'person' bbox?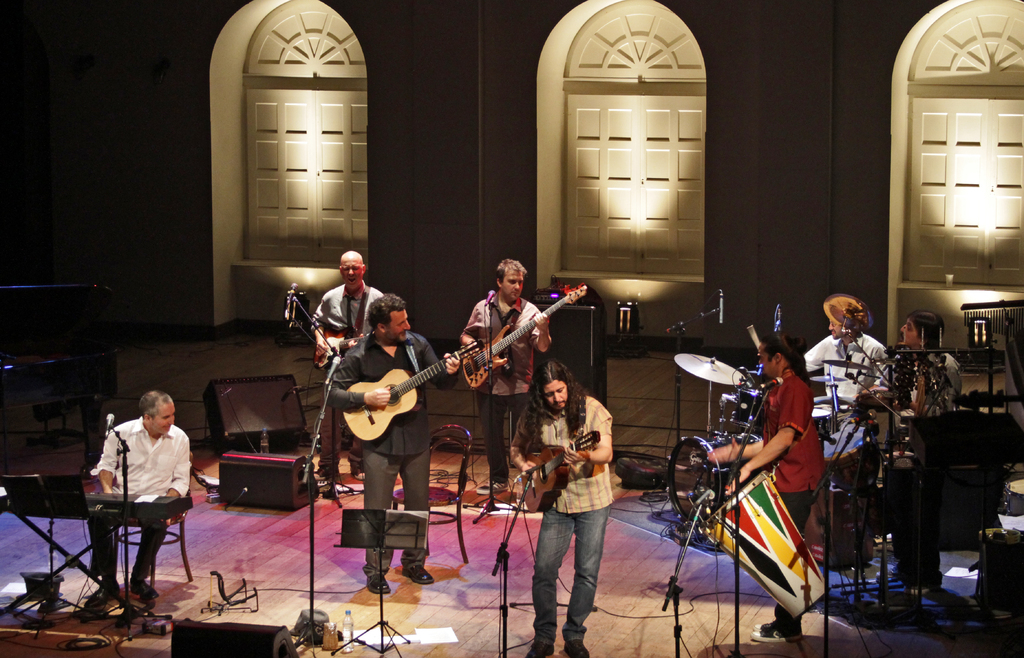
(left=703, top=329, right=826, bottom=638)
